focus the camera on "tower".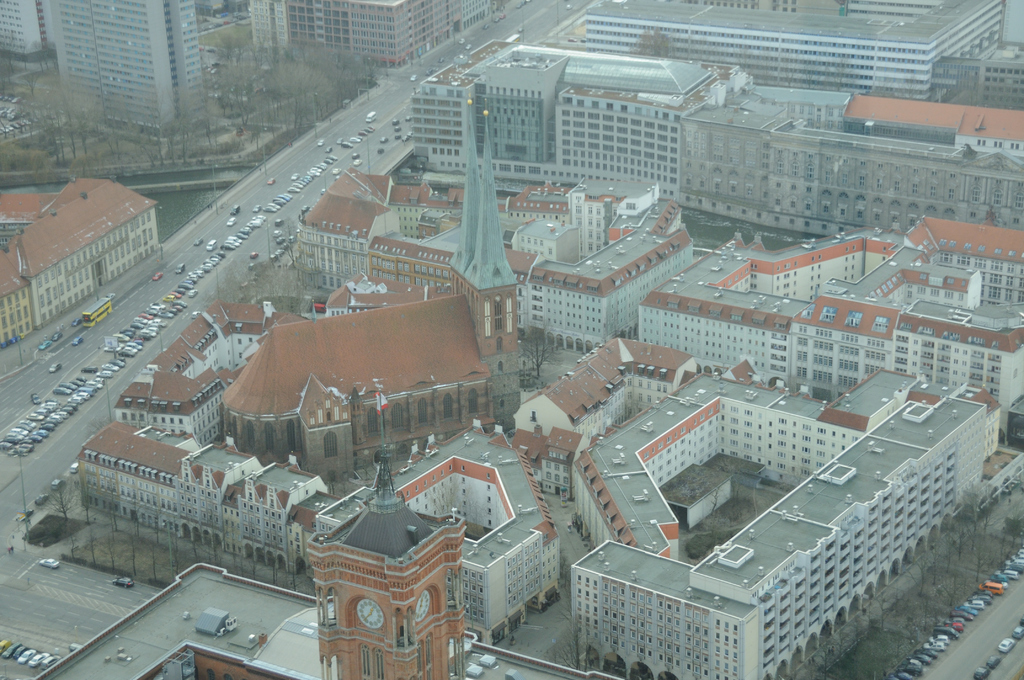
Focus region: <region>301, 0, 471, 66</region>.
